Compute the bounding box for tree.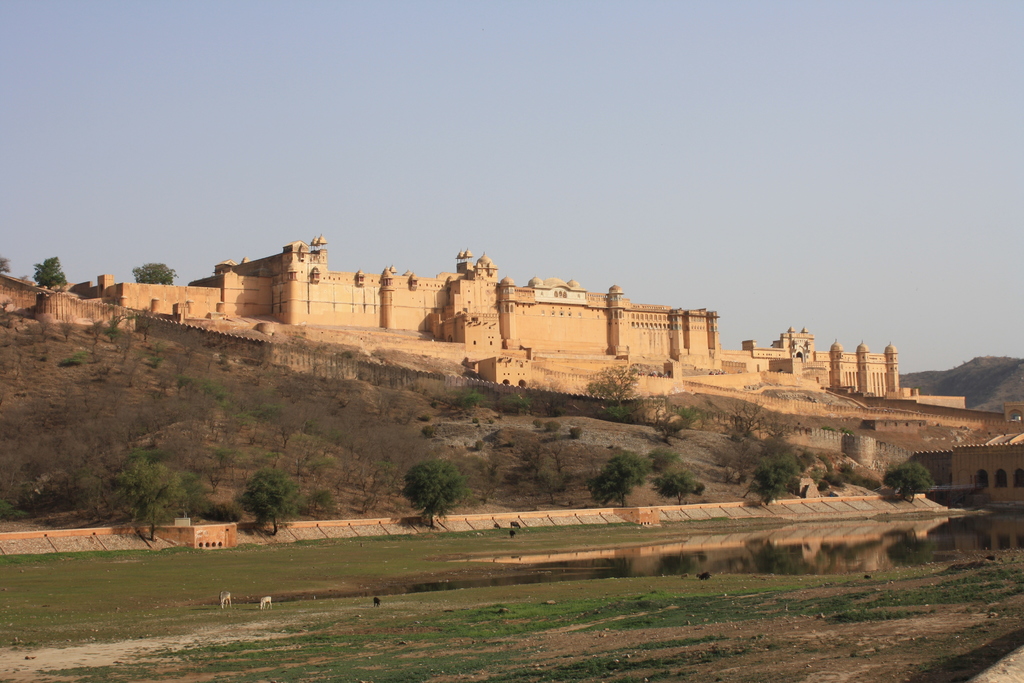
[752,457,810,506].
